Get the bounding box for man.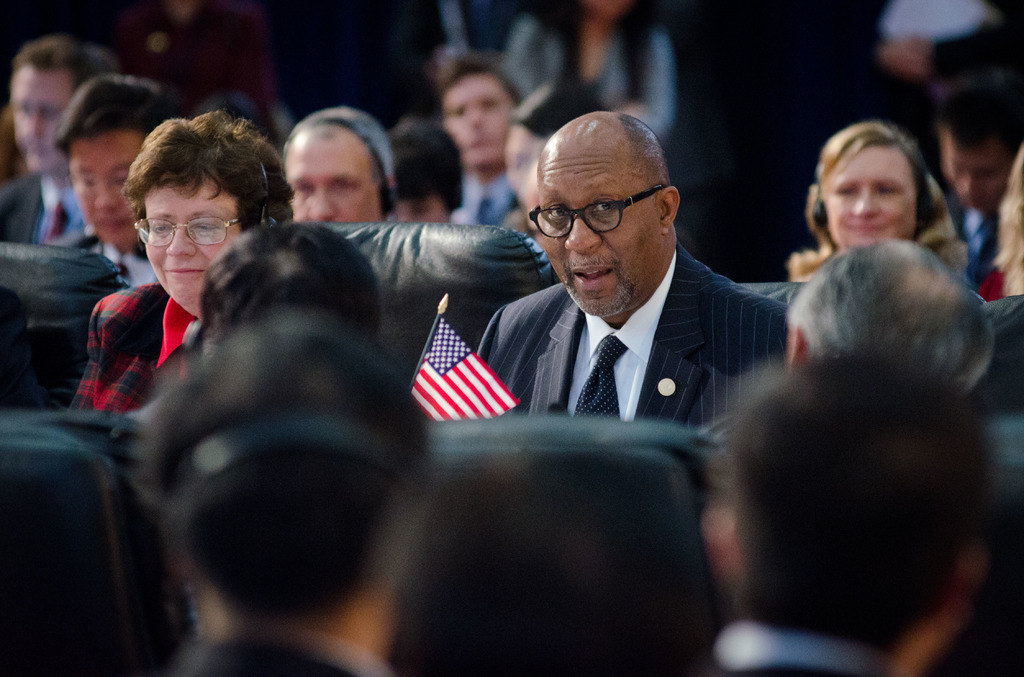
box=[785, 240, 990, 402].
